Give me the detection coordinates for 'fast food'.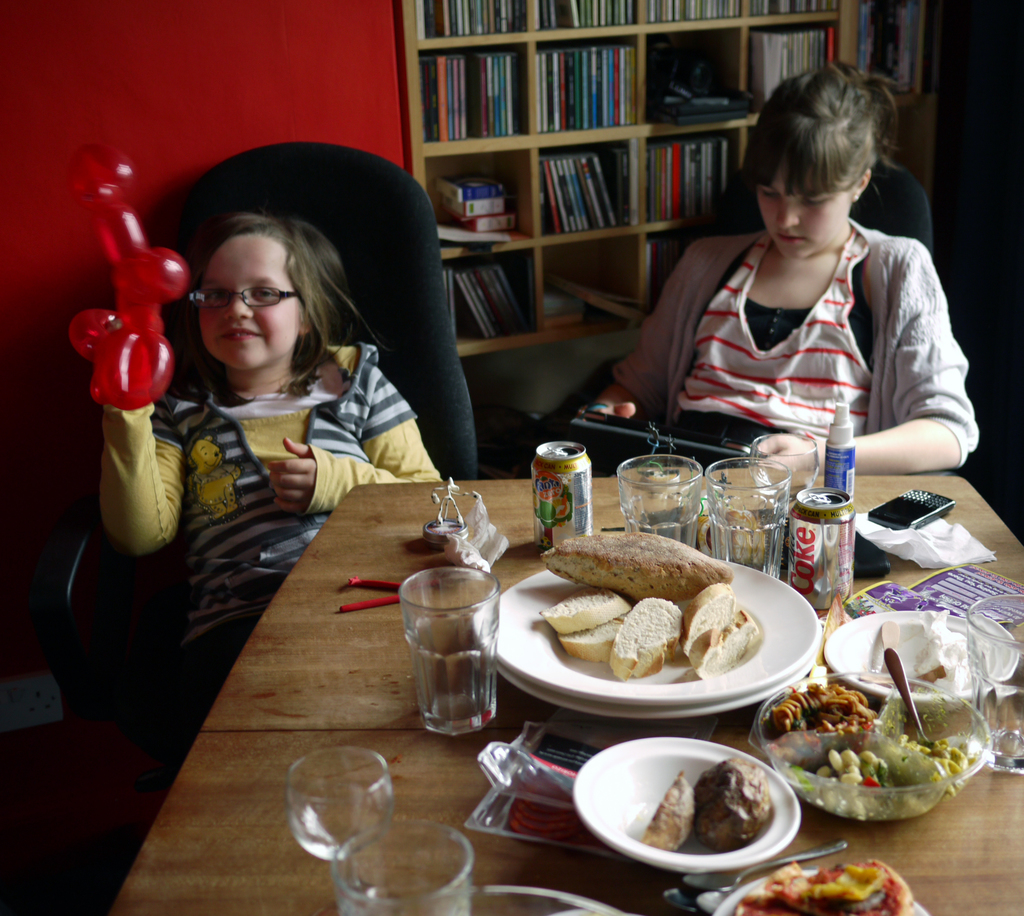
detection(639, 769, 699, 847).
